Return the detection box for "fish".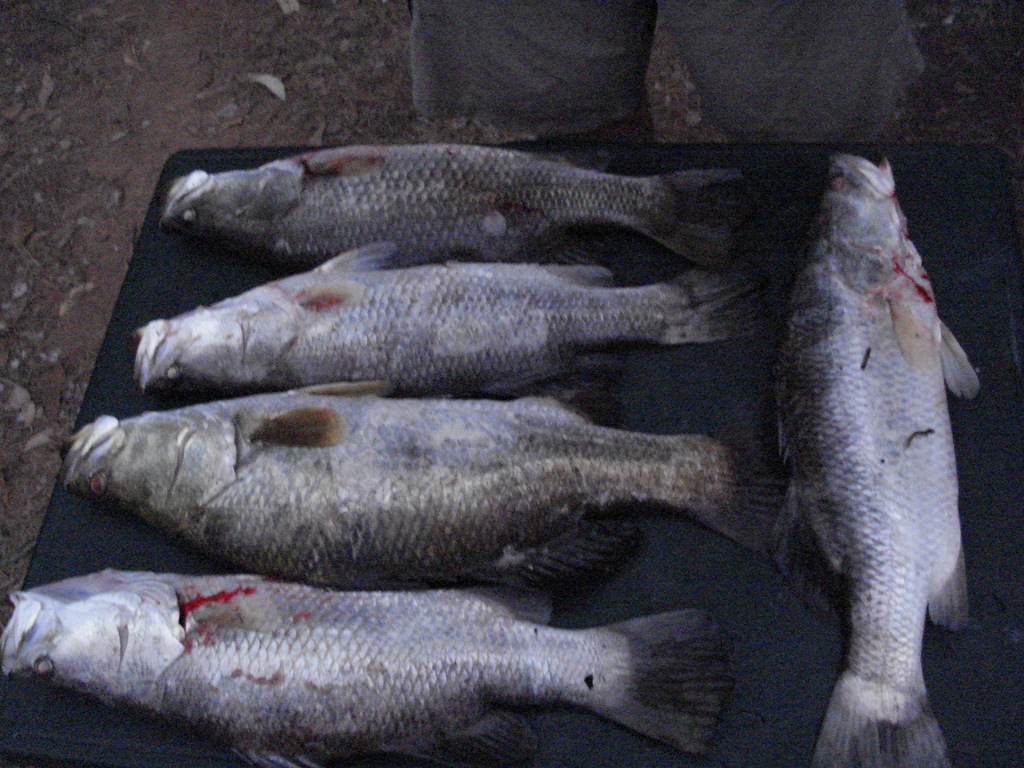
Rect(0, 575, 739, 767).
